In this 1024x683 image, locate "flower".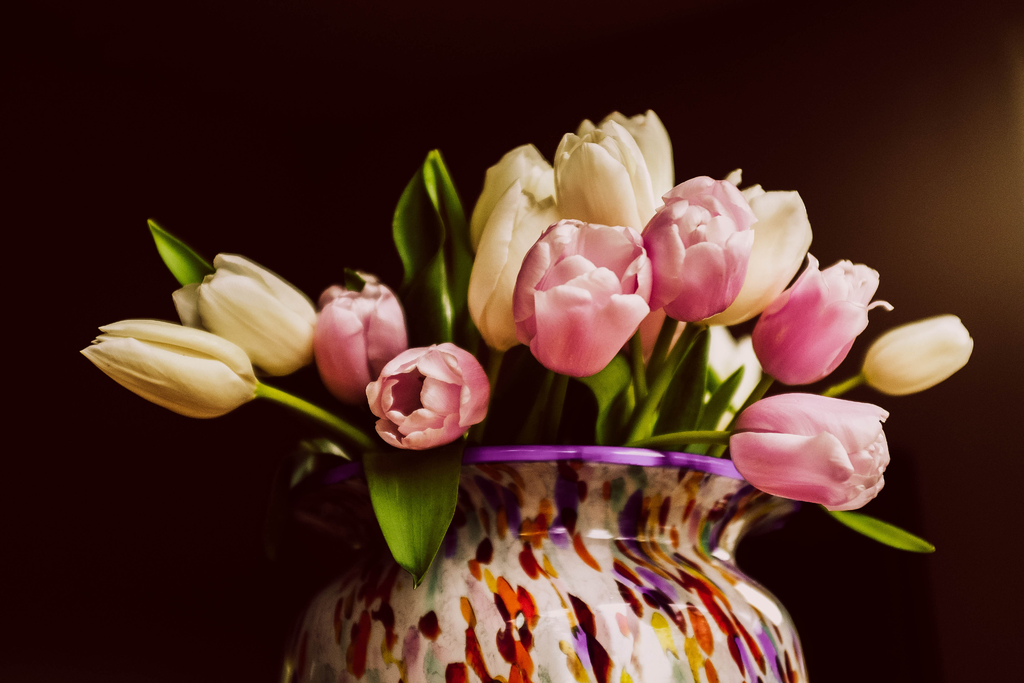
Bounding box: detection(465, 145, 560, 254).
